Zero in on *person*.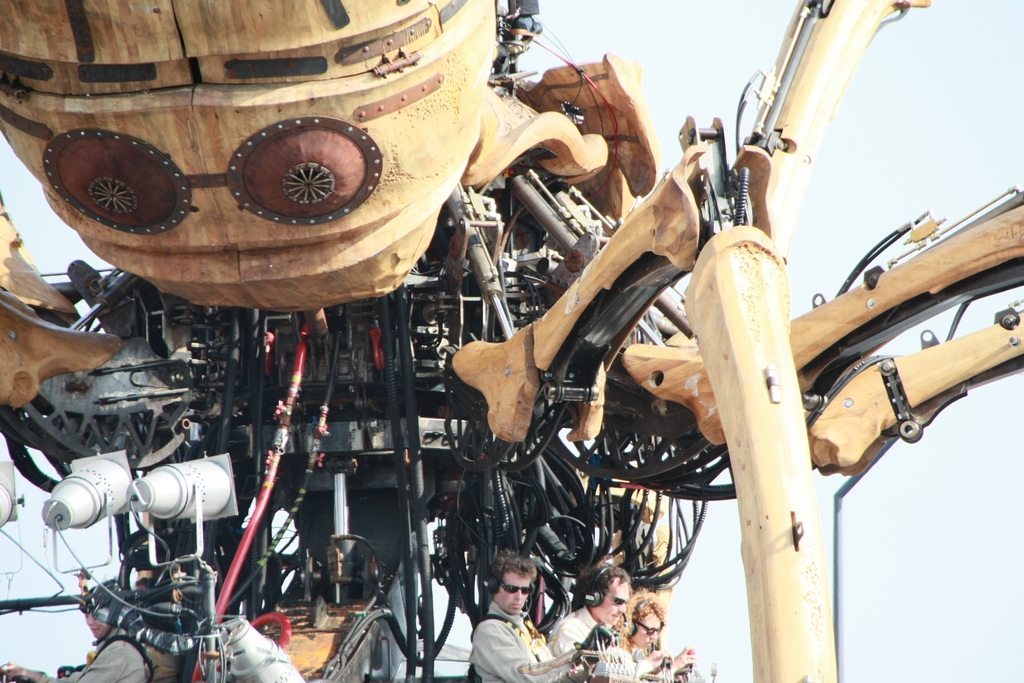
Zeroed in: select_region(0, 573, 182, 682).
